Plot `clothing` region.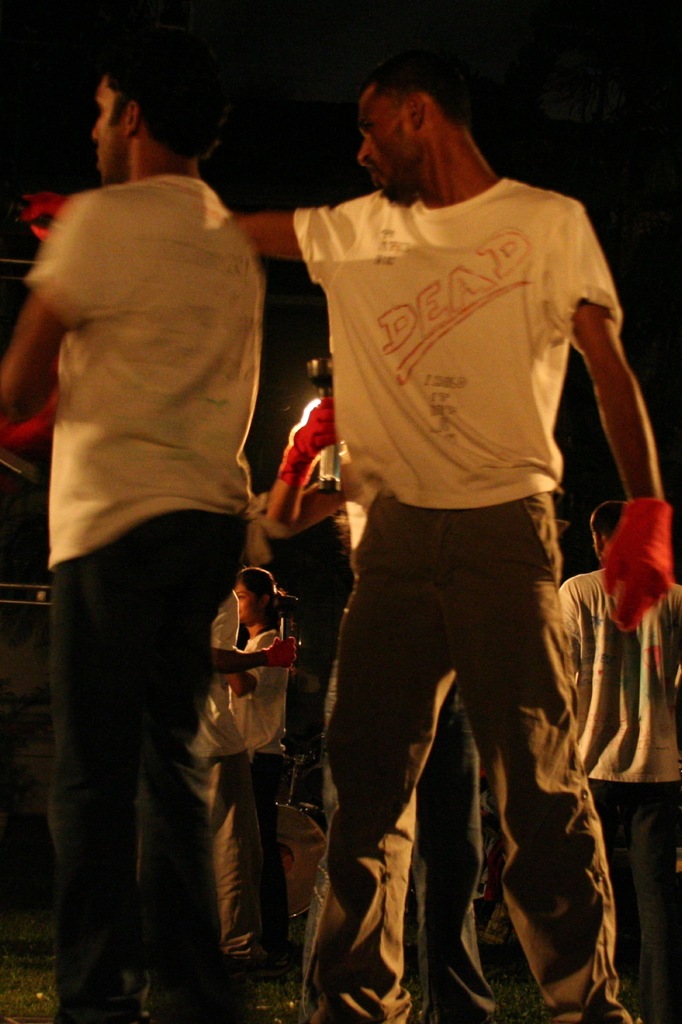
Plotted at [28, 92, 283, 961].
